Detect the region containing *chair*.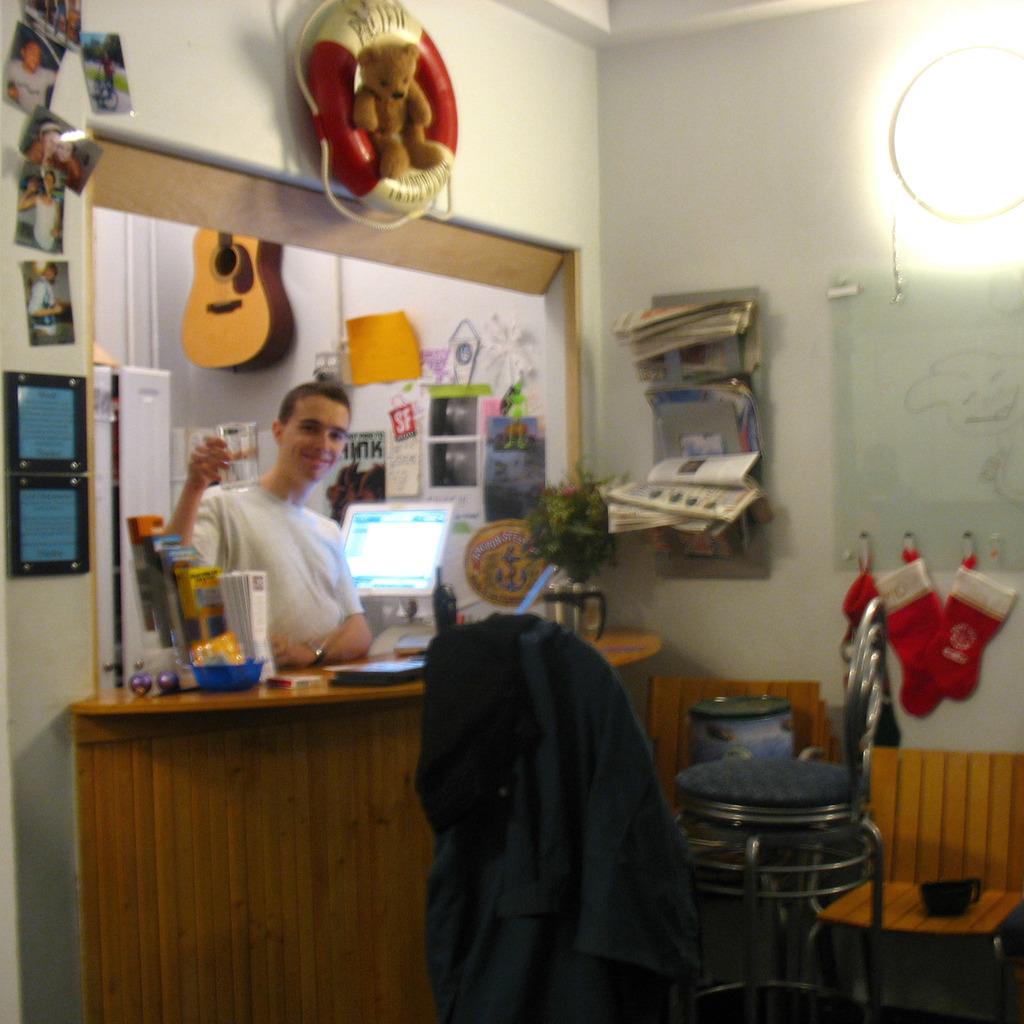
l=803, t=745, r=1023, b=1023.
